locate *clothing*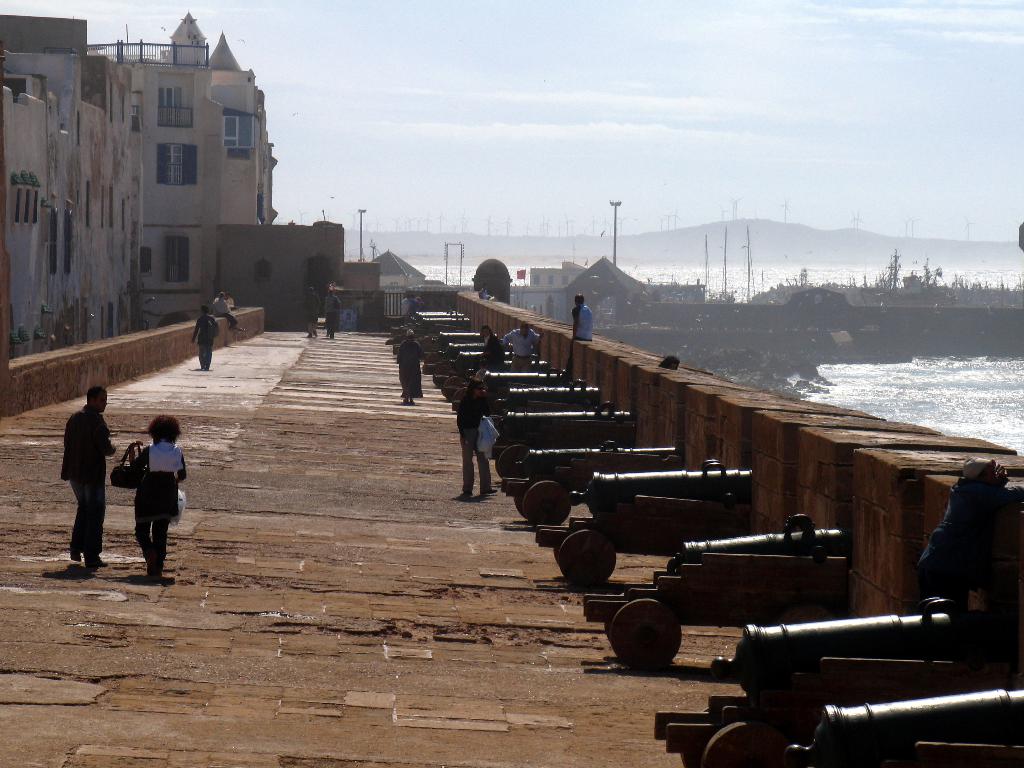
pyautogui.locateOnScreen(401, 297, 407, 323)
